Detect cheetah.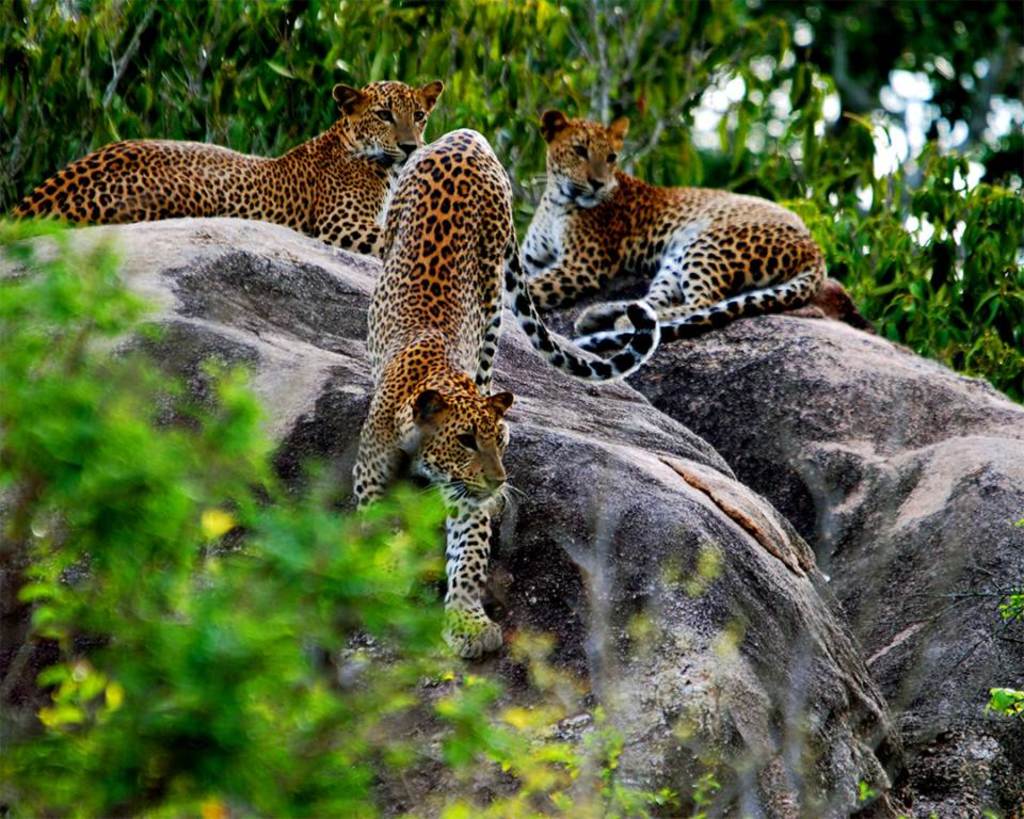
Detected at bbox(2, 81, 442, 255).
